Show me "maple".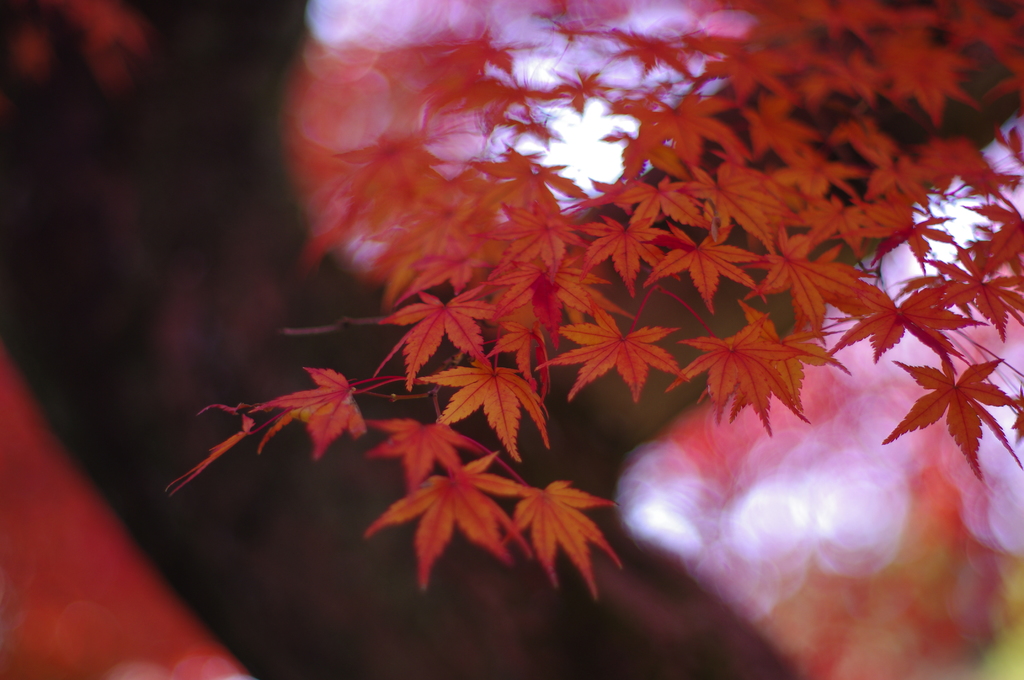
"maple" is here: (159,0,1023,592).
